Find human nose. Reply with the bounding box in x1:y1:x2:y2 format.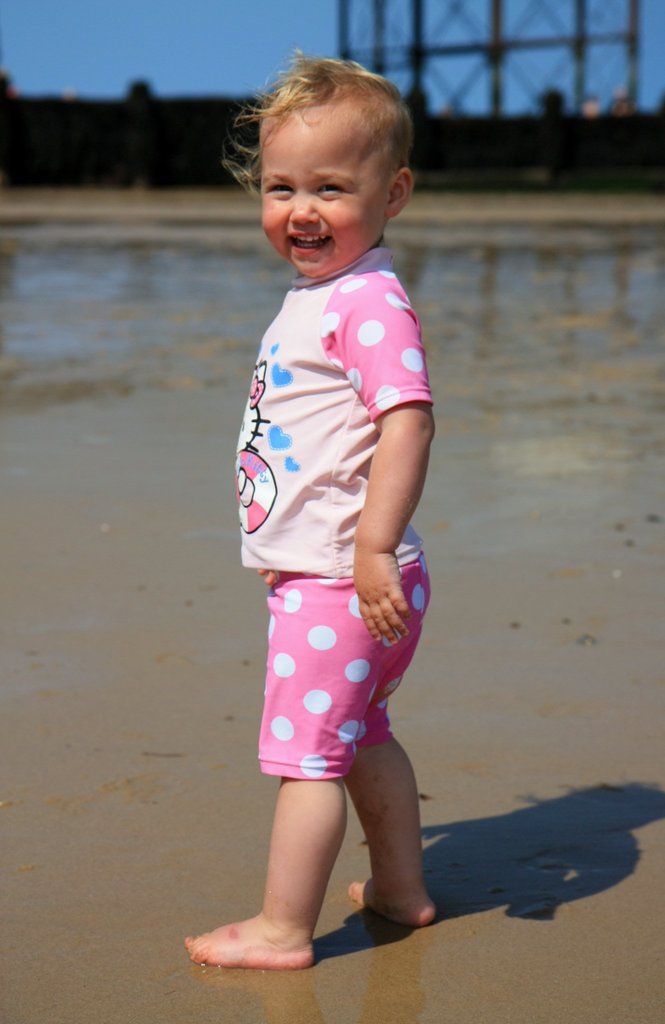
286:192:325:227.
